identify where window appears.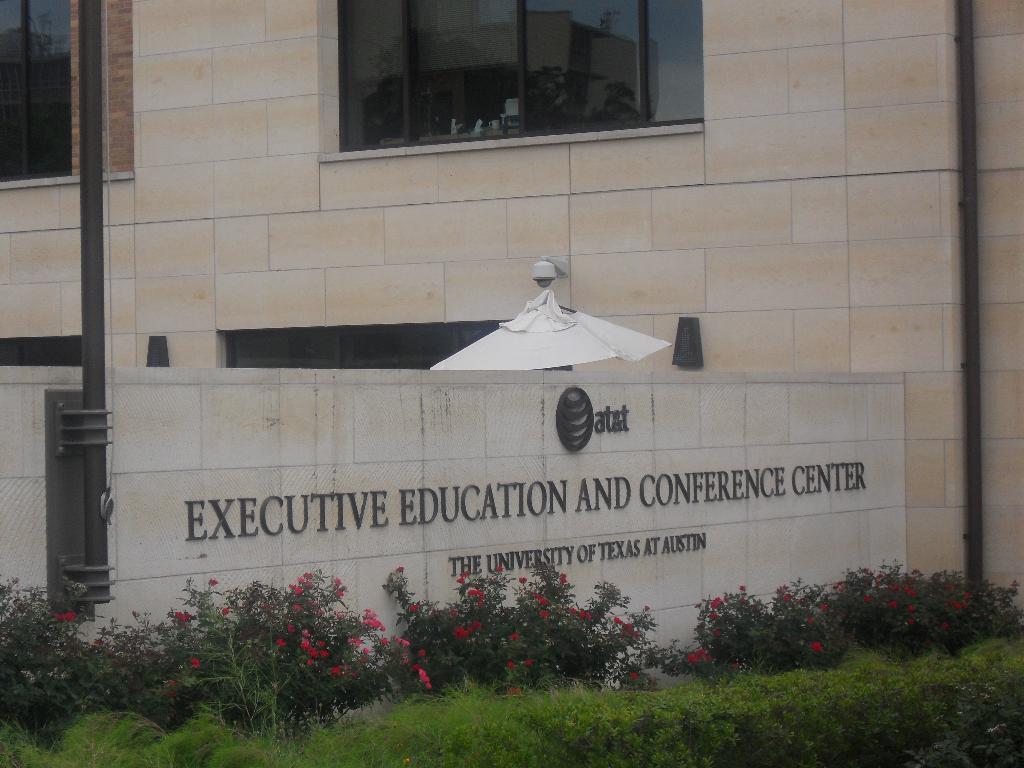
Appears at 275:3:724:159.
